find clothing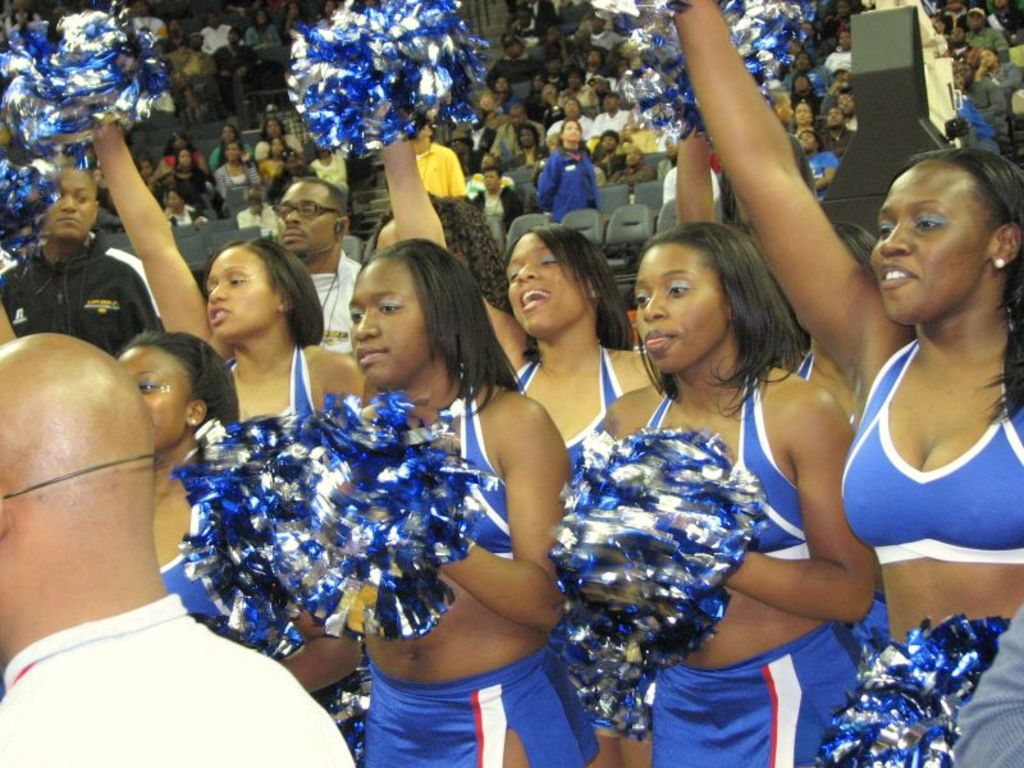
detection(512, 340, 614, 470)
